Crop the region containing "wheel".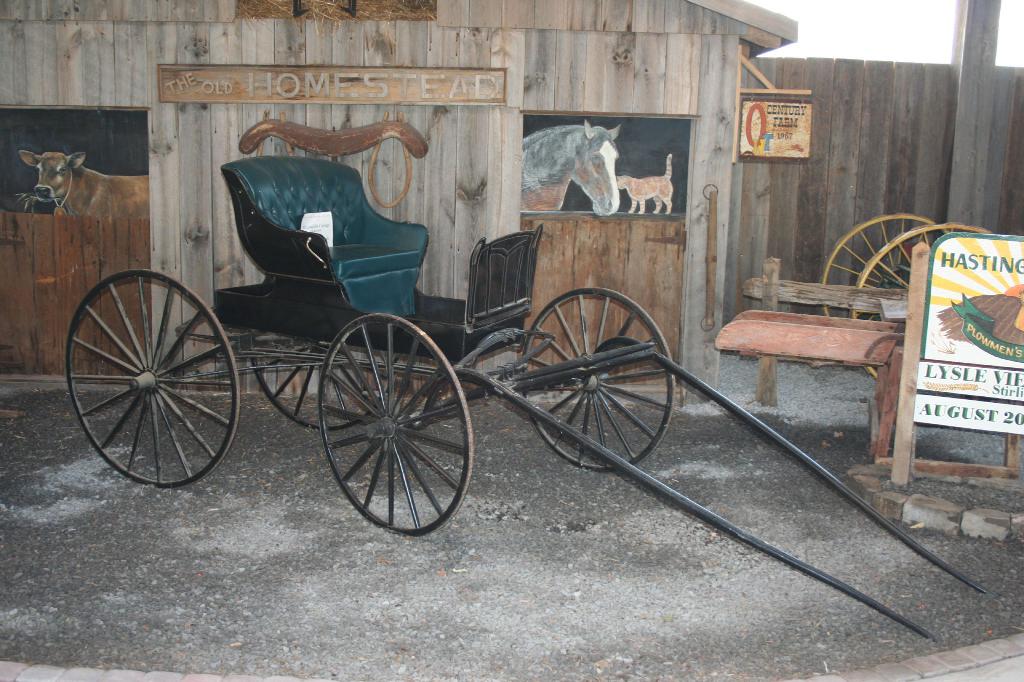
Crop region: bbox=(522, 288, 677, 472).
